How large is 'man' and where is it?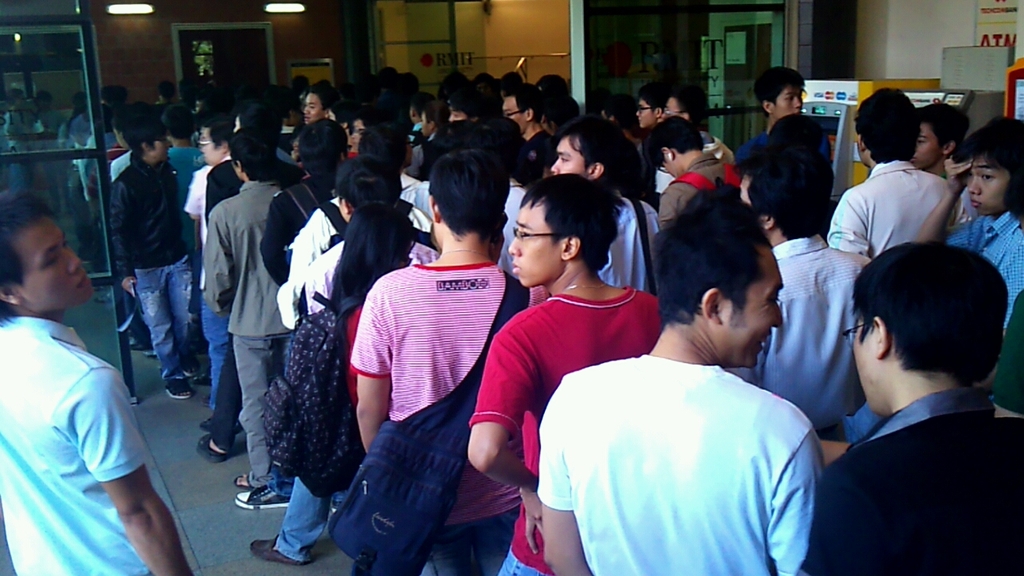
Bounding box: <bbox>537, 188, 825, 575</bbox>.
